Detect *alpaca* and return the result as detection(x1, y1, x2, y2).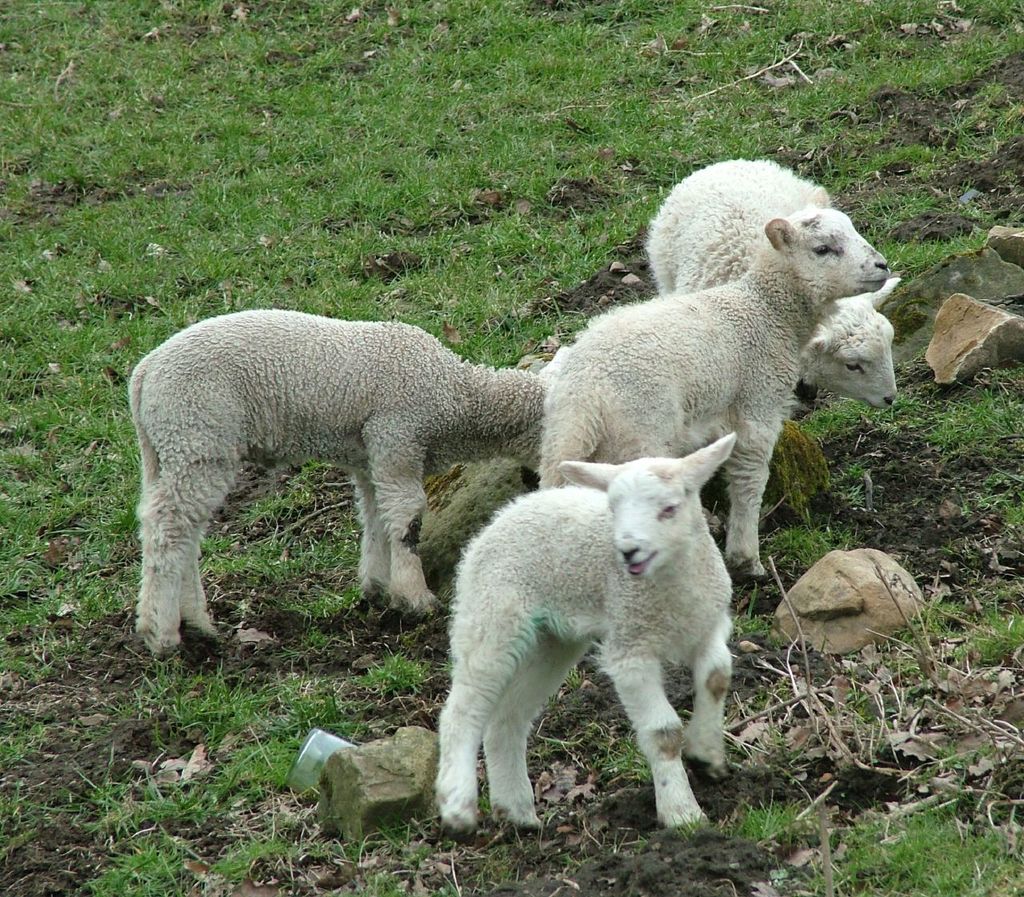
detection(129, 309, 549, 673).
